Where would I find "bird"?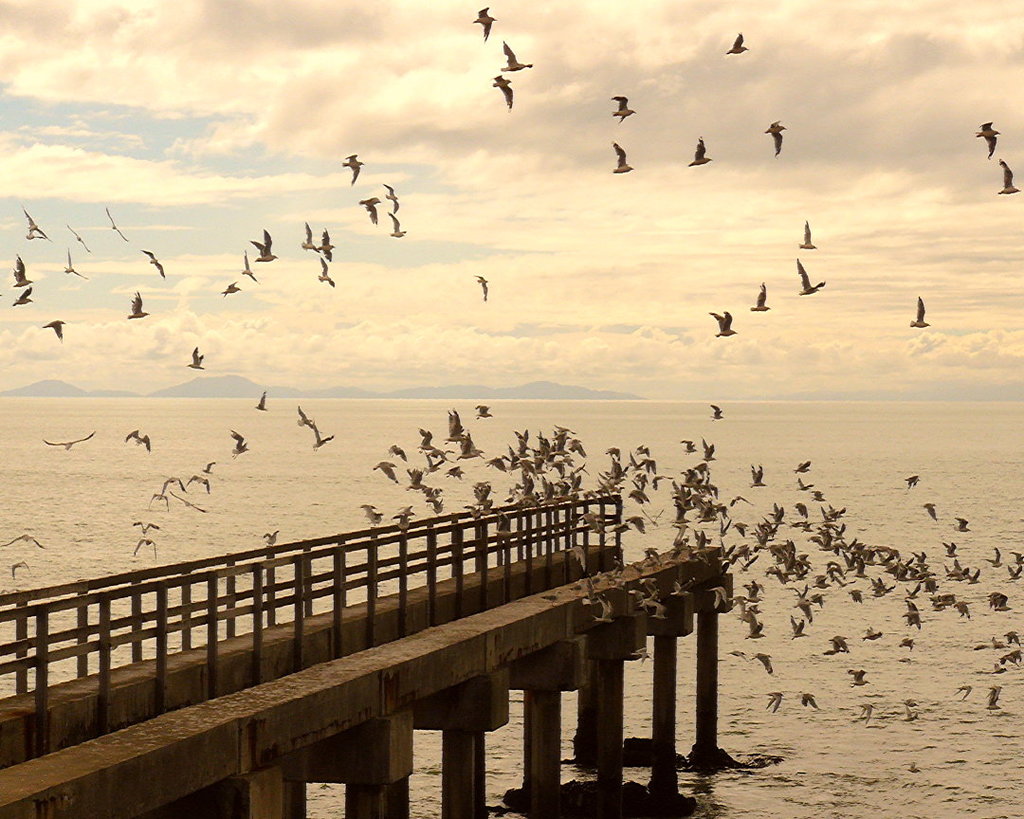
At <bbox>131, 288, 148, 323</bbox>.
